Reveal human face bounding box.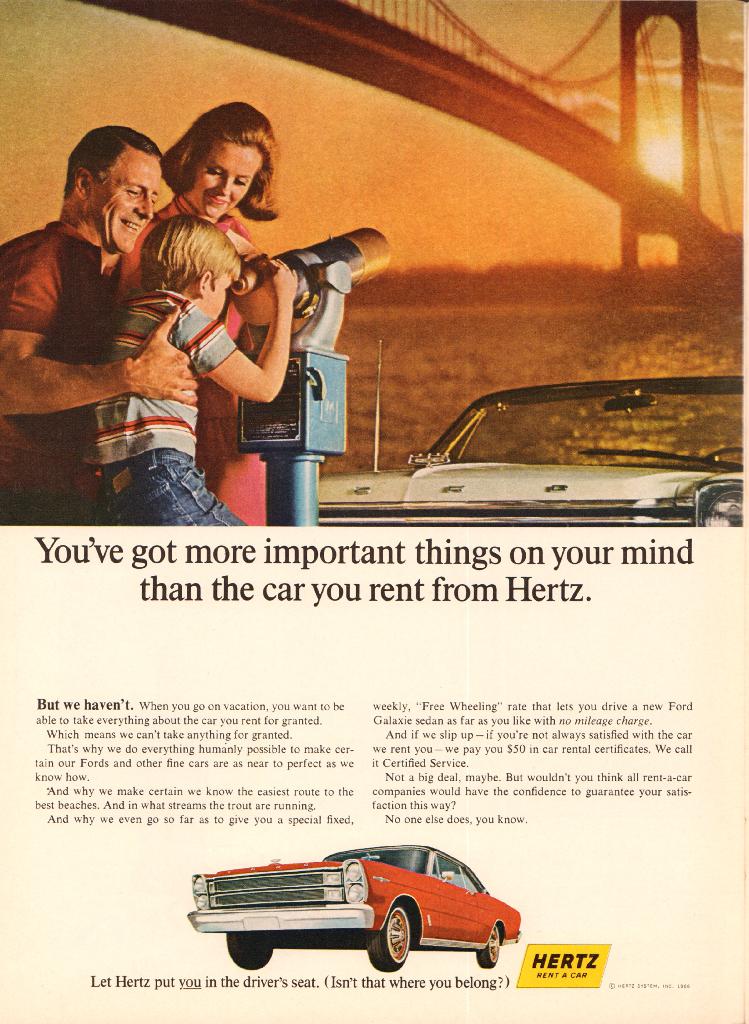
Revealed: rect(191, 140, 262, 214).
